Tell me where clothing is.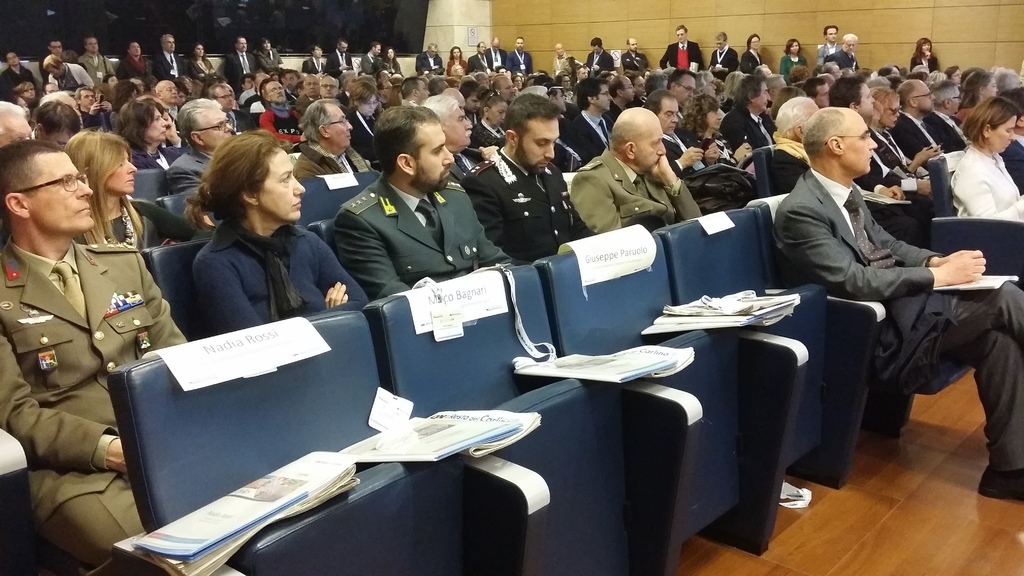
clothing is at rect(0, 233, 200, 575).
